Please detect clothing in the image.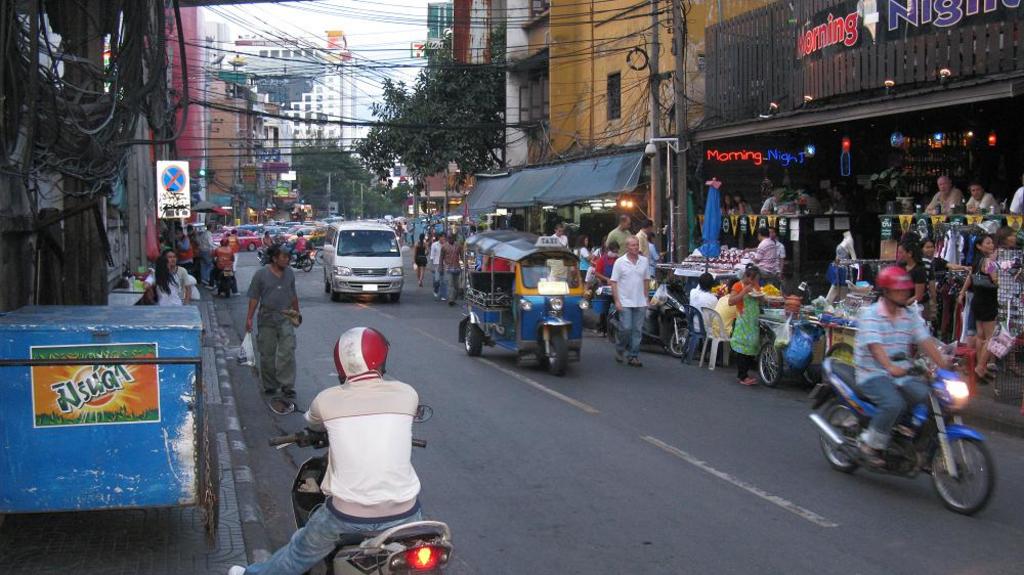
pyautogui.locateOnScreen(440, 241, 470, 300).
